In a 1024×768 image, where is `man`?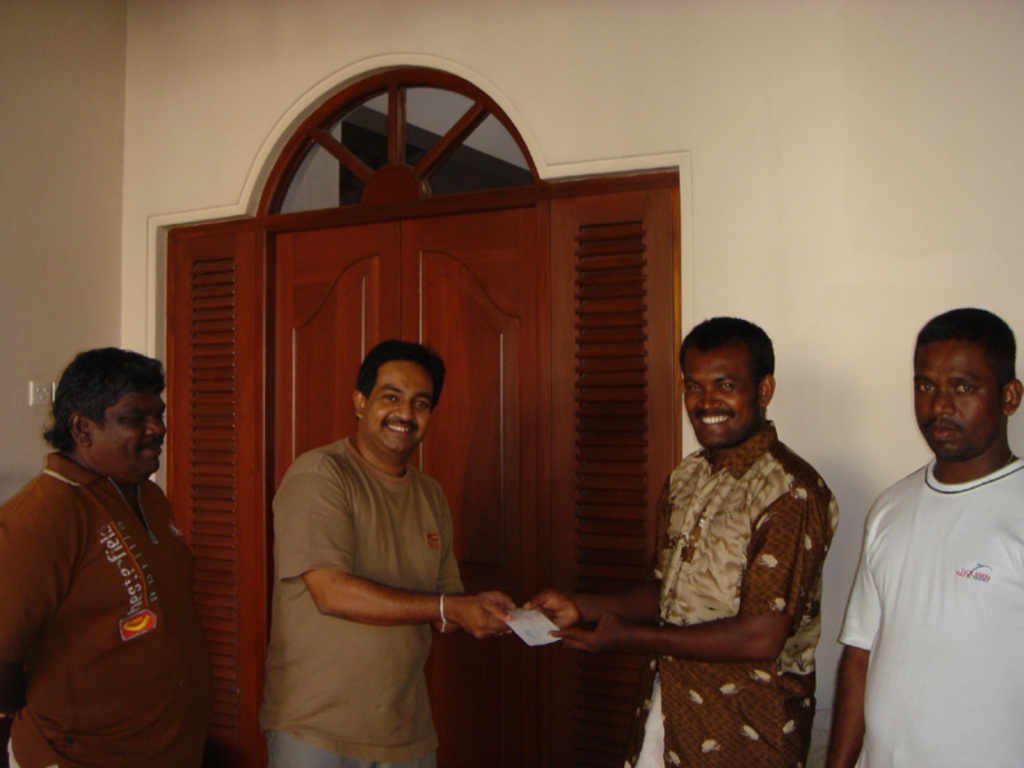
x1=520, y1=316, x2=840, y2=767.
